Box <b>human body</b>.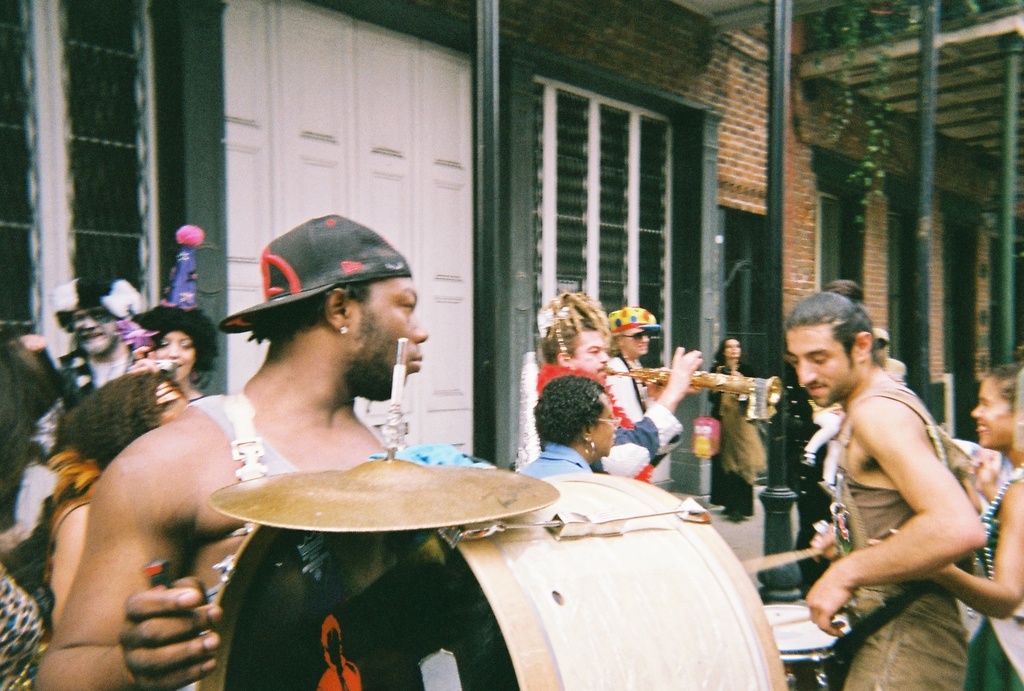
(520, 378, 622, 488).
